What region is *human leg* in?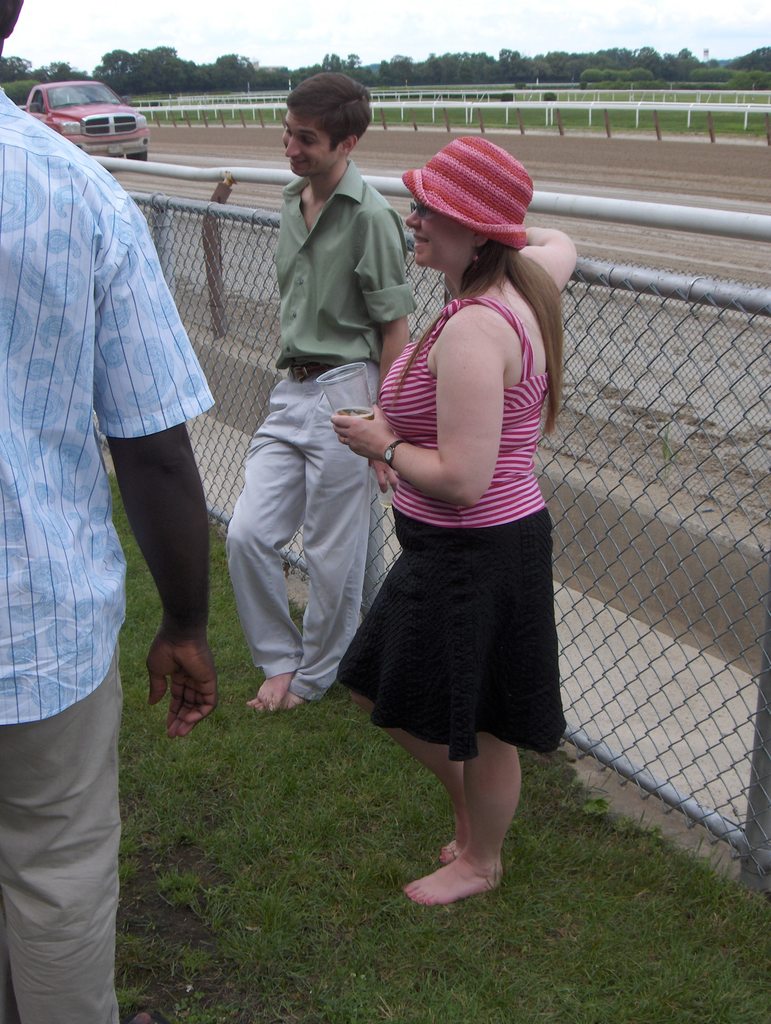
region(325, 518, 467, 861).
